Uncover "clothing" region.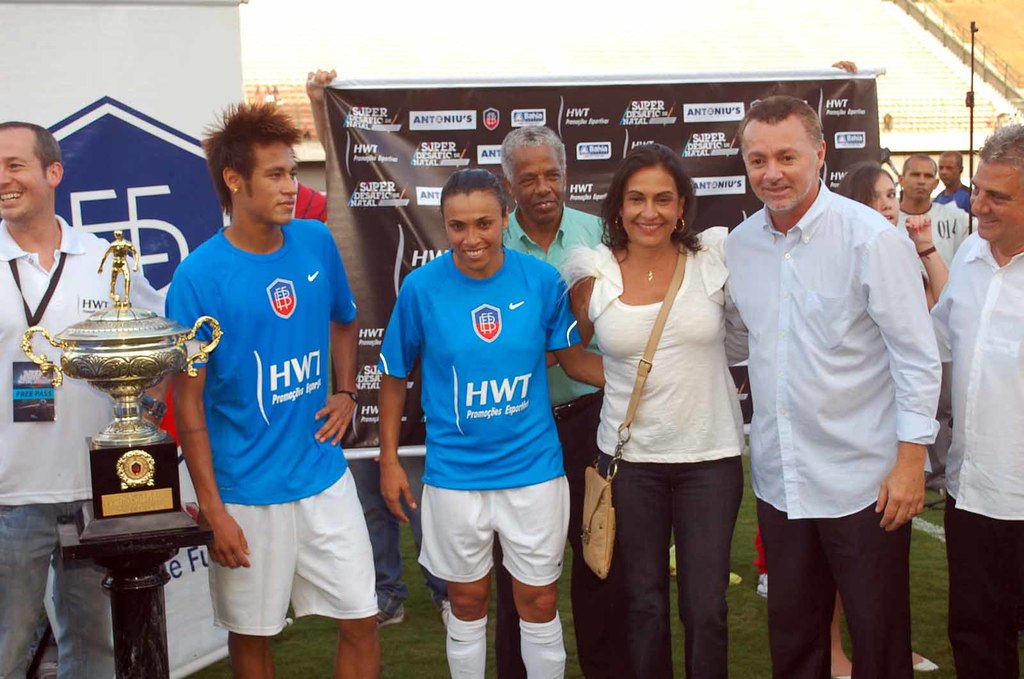
Uncovered: Rect(913, 222, 1023, 678).
